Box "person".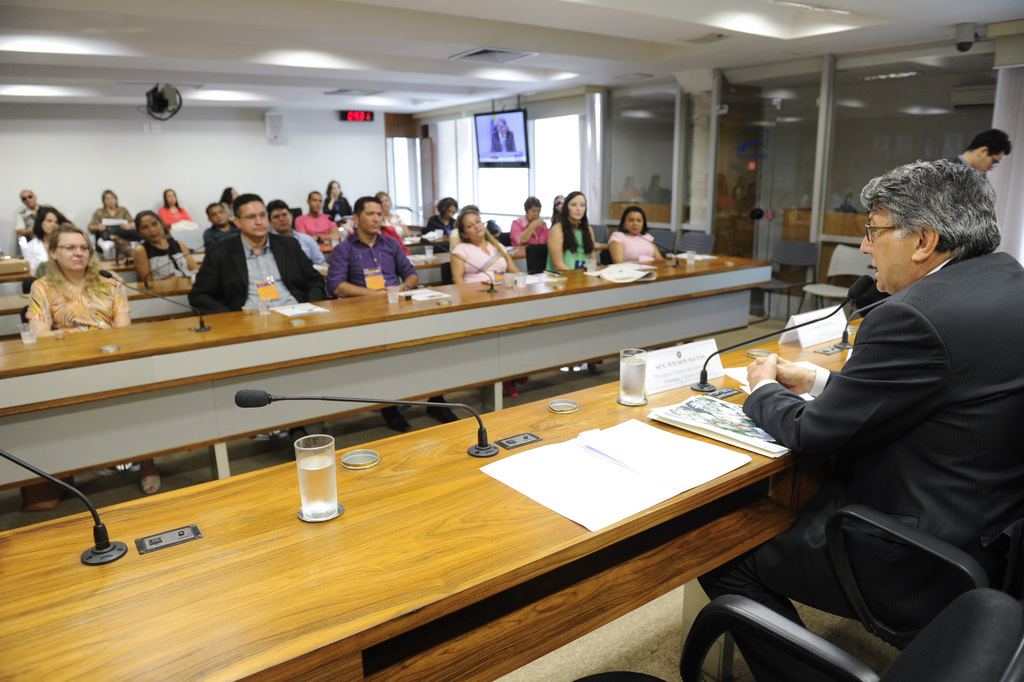
x1=31, y1=220, x2=129, y2=336.
